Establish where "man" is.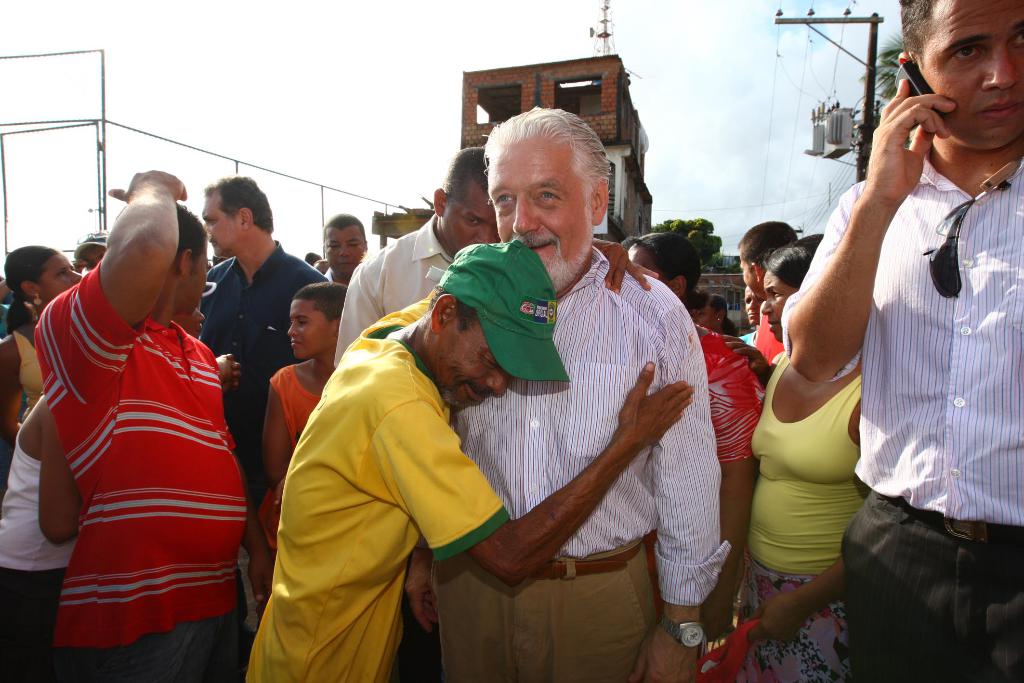
Established at [x1=196, y1=173, x2=332, y2=490].
